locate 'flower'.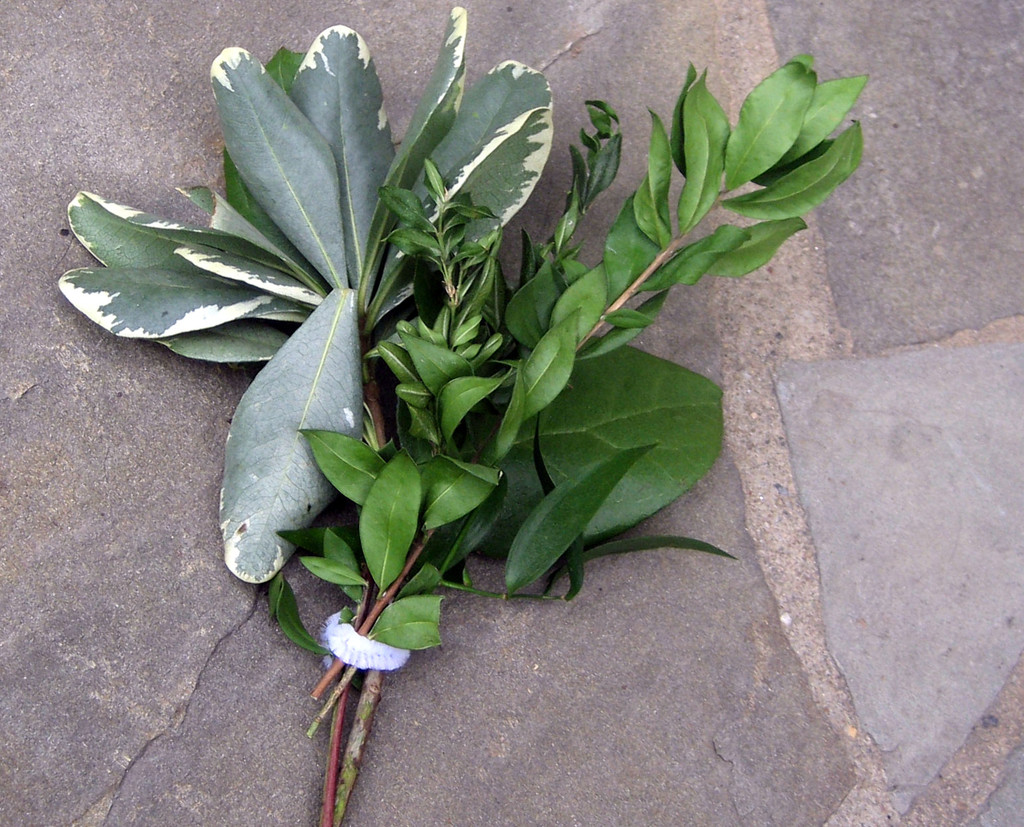
Bounding box: rect(325, 600, 414, 673).
